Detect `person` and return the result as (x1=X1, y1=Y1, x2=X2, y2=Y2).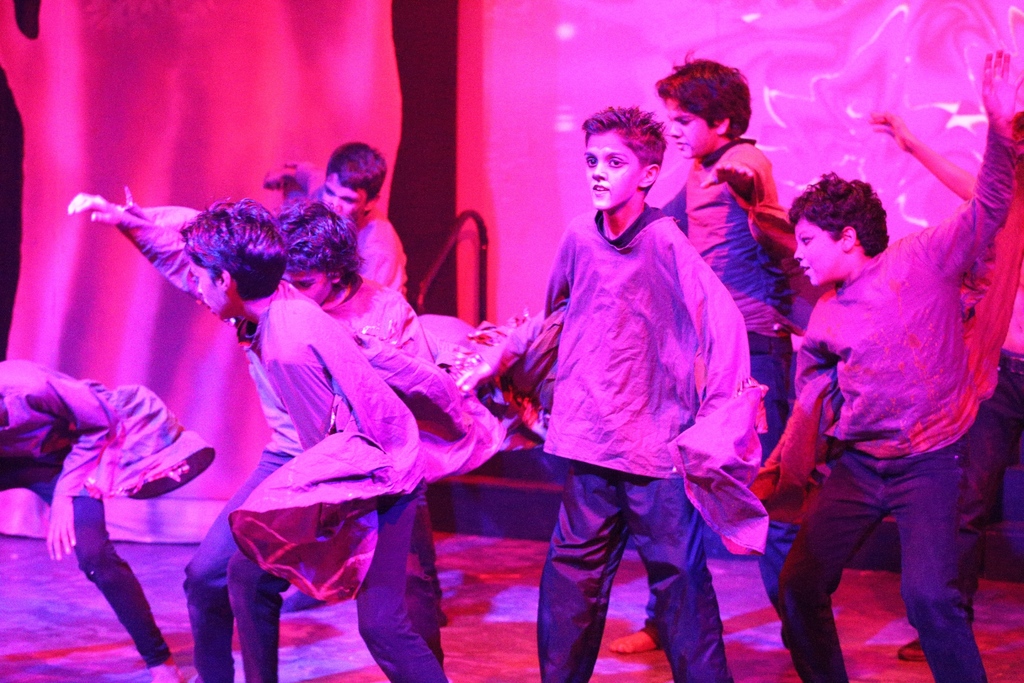
(x1=125, y1=189, x2=500, y2=672).
